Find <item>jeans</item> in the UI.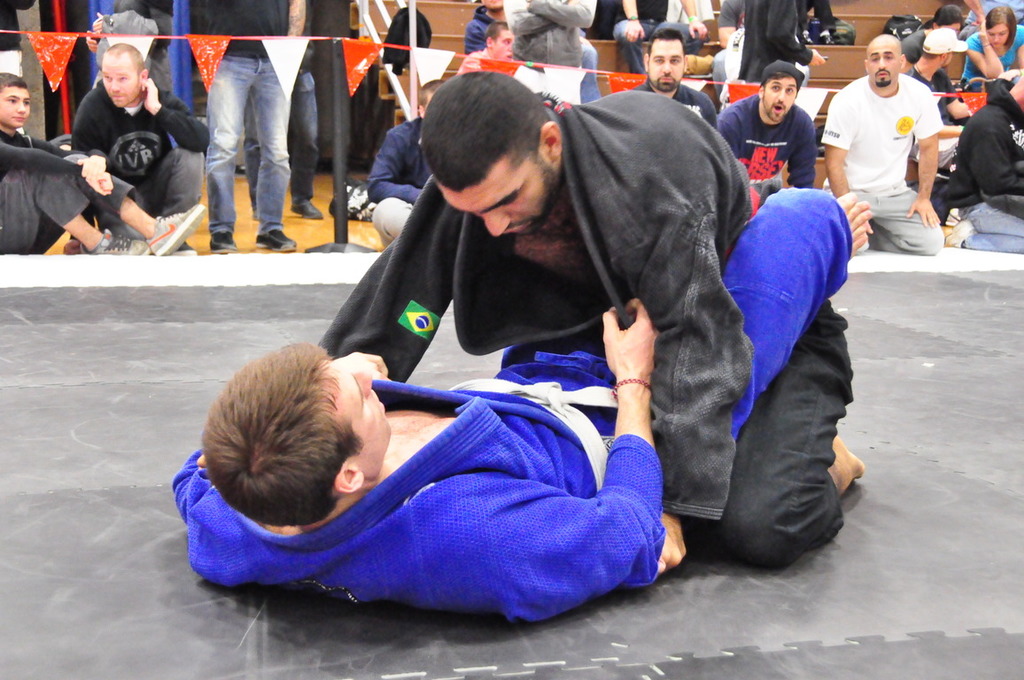
UI element at x1=237, y1=64, x2=318, y2=206.
